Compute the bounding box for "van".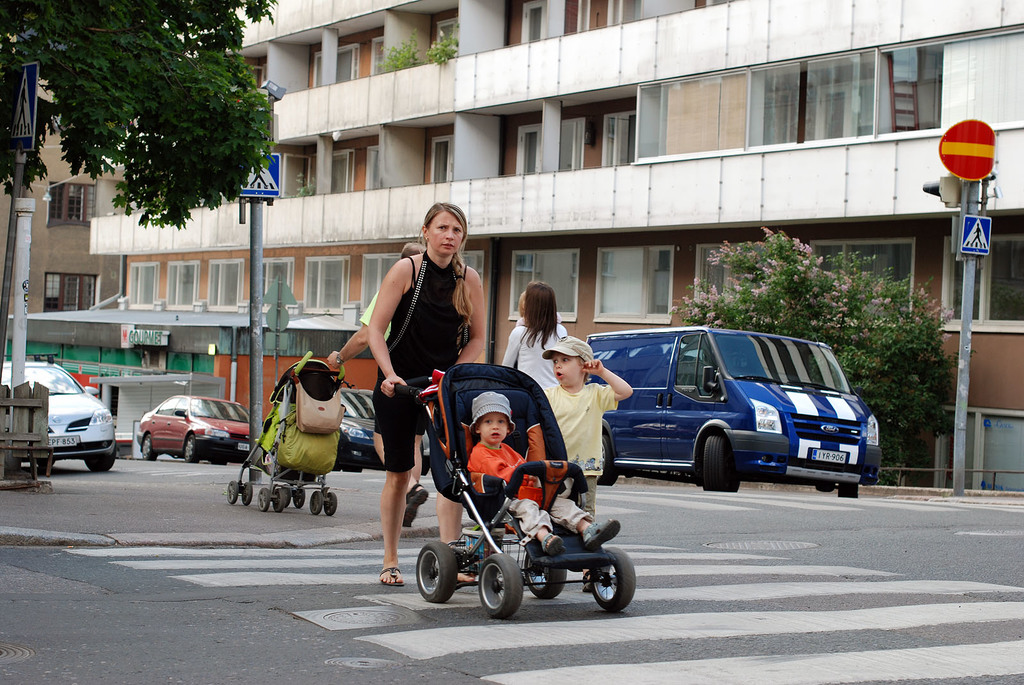
box=[582, 322, 886, 498].
